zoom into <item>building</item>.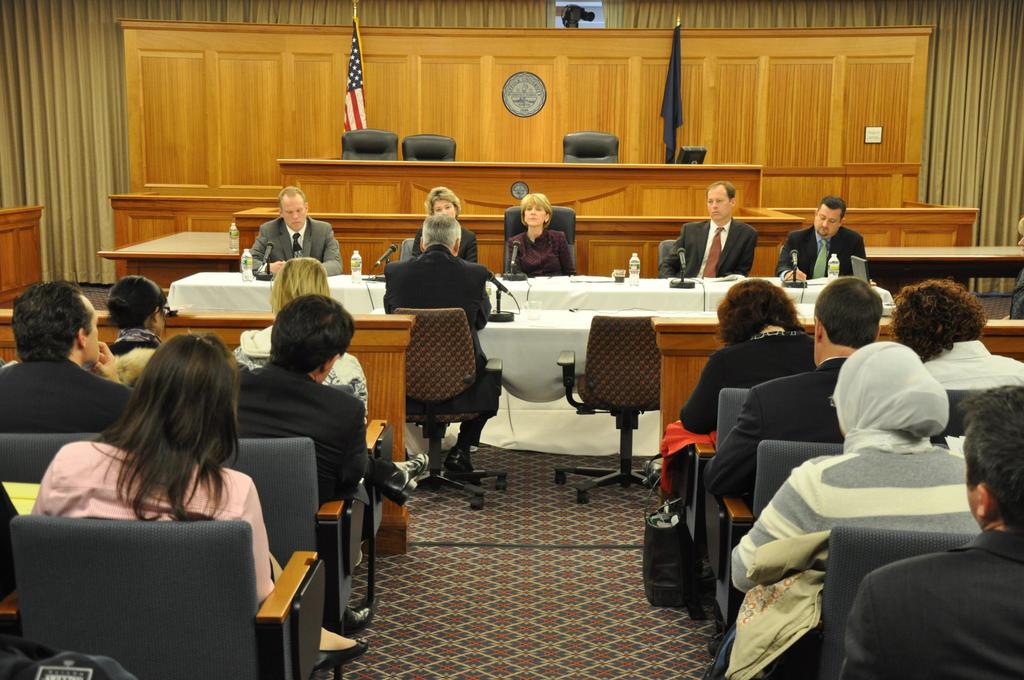
Zoom target: bbox=(0, 0, 1023, 679).
